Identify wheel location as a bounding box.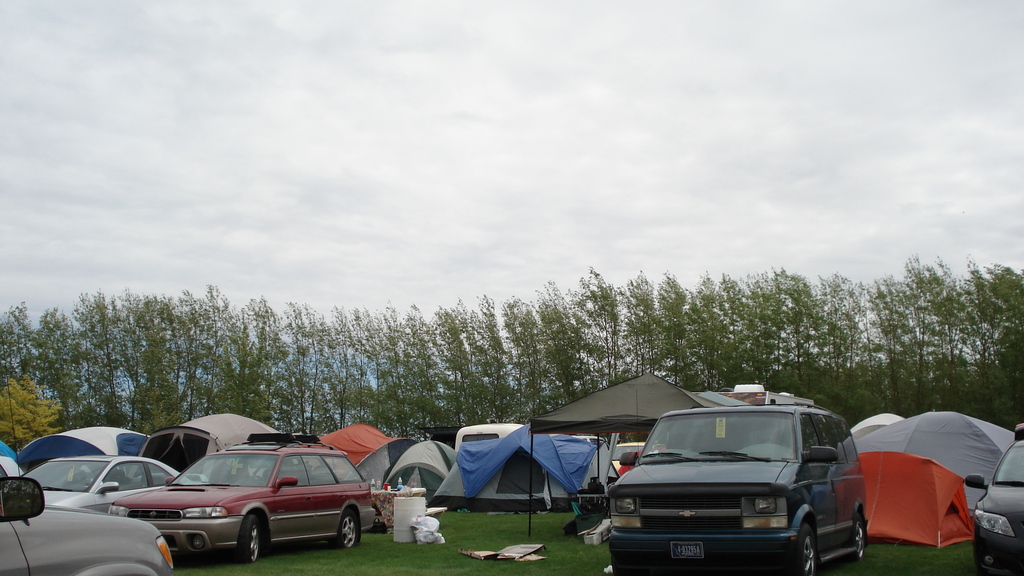
328, 511, 355, 548.
